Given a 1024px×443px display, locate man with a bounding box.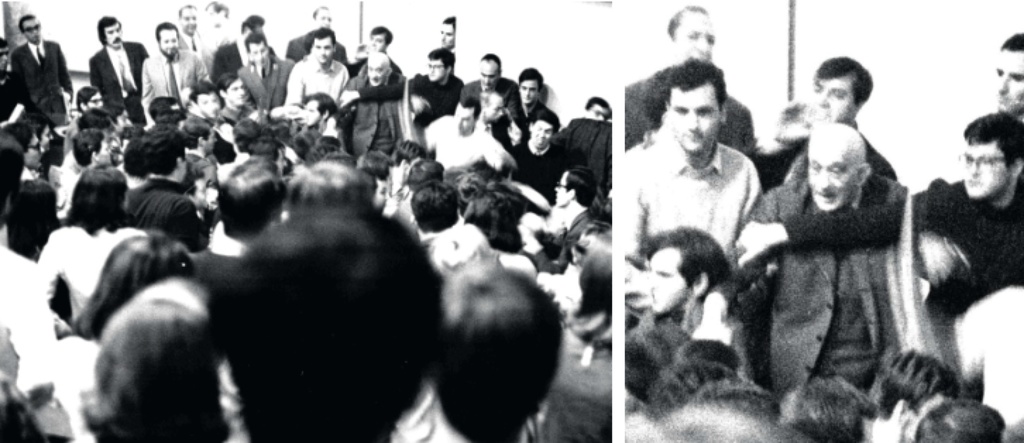
Located: 625, 63, 762, 257.
